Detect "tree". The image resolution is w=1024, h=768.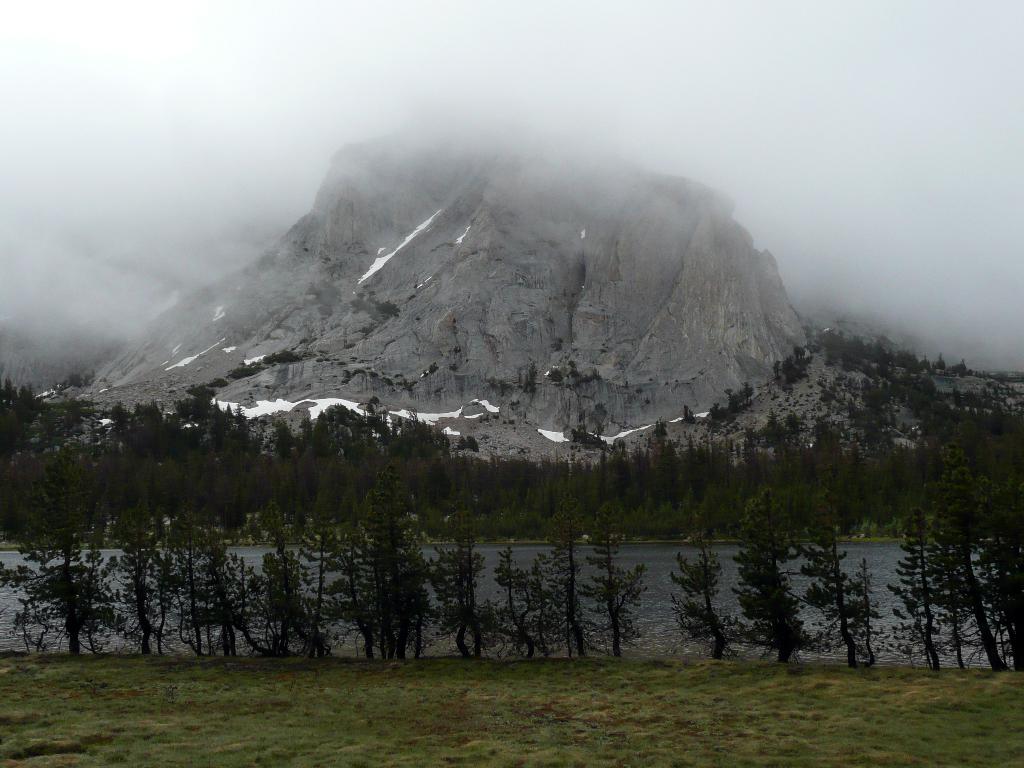
(660, 546, 735, 665).
